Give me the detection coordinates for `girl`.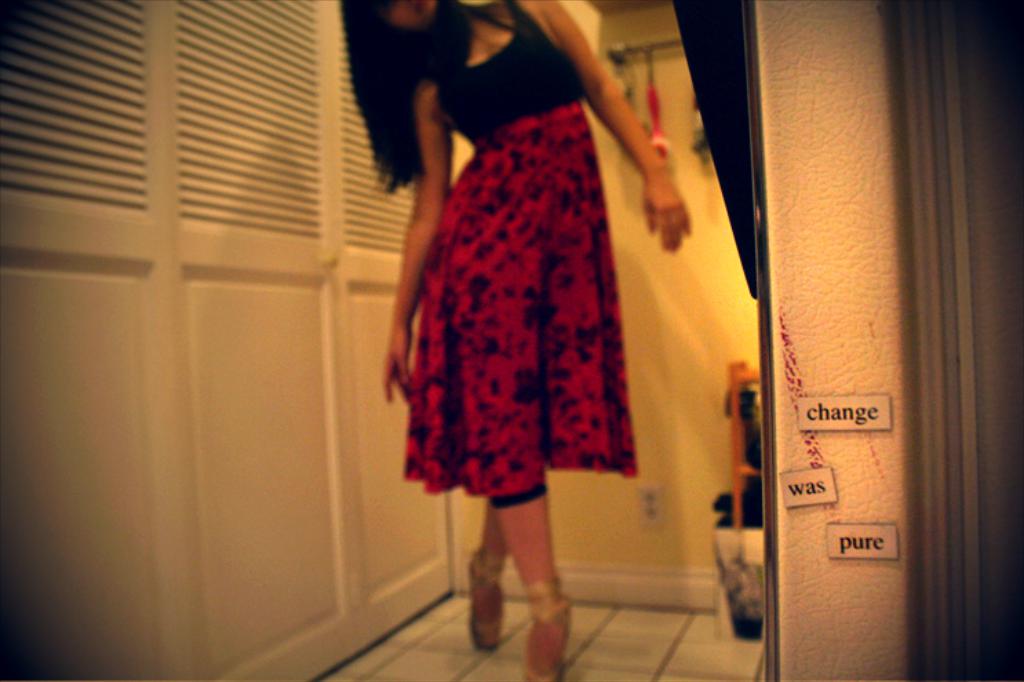
box(339, 0, 682, 679).
